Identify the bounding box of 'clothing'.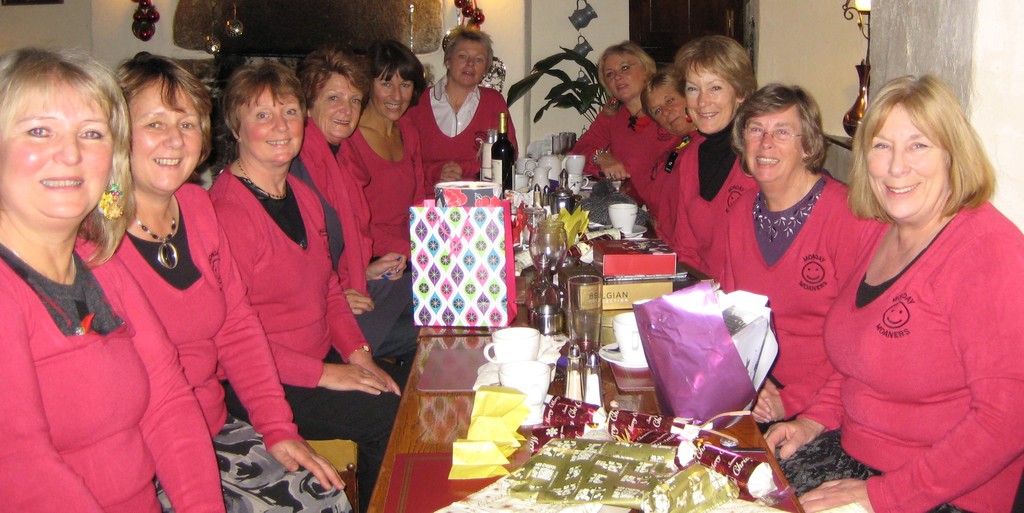
755/195/1023/512.
